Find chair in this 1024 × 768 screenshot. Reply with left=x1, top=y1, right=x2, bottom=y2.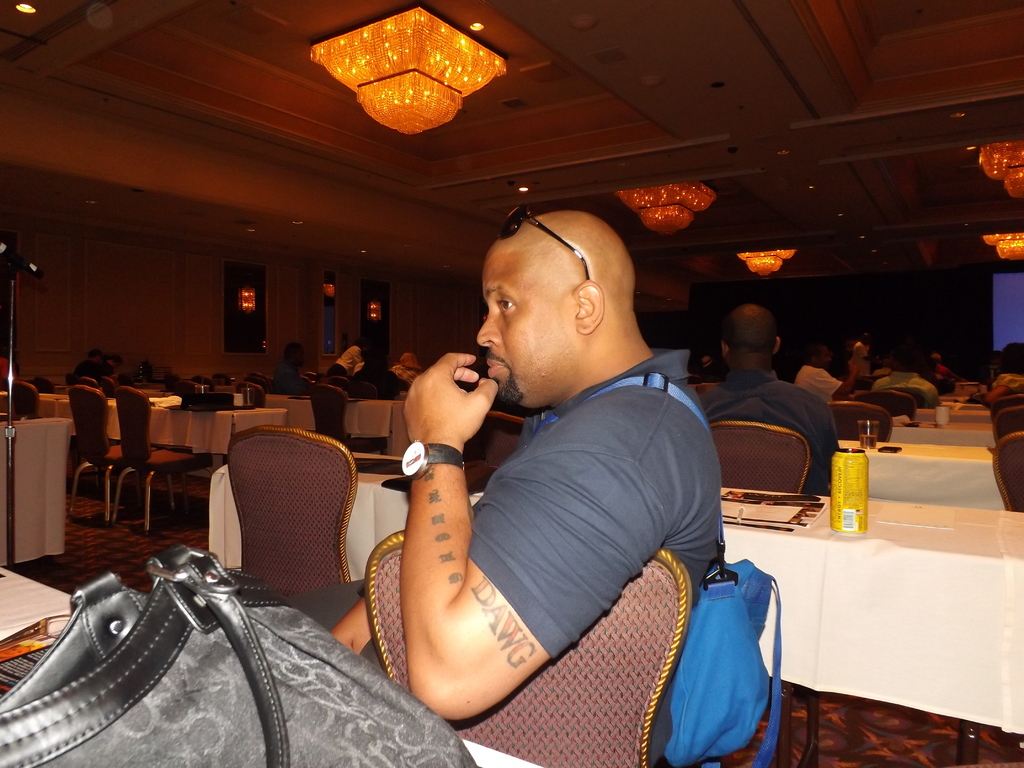
left=241, top=381, right=266, bottom=404.
